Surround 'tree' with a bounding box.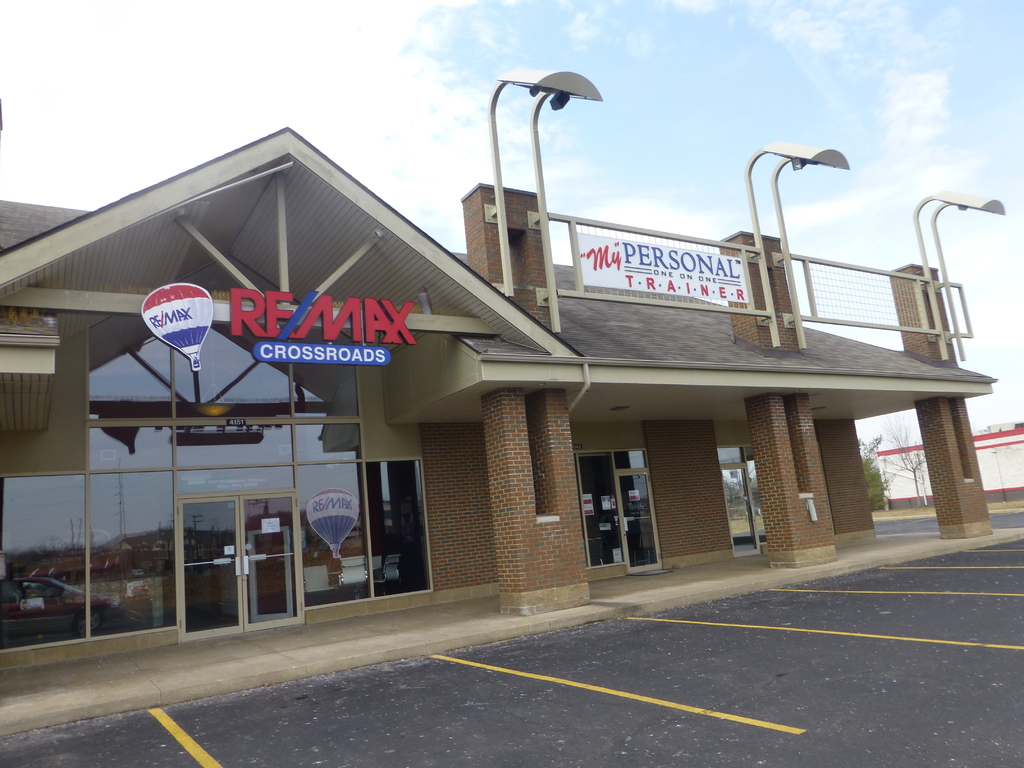
detection(858, 435, 898, 519).
